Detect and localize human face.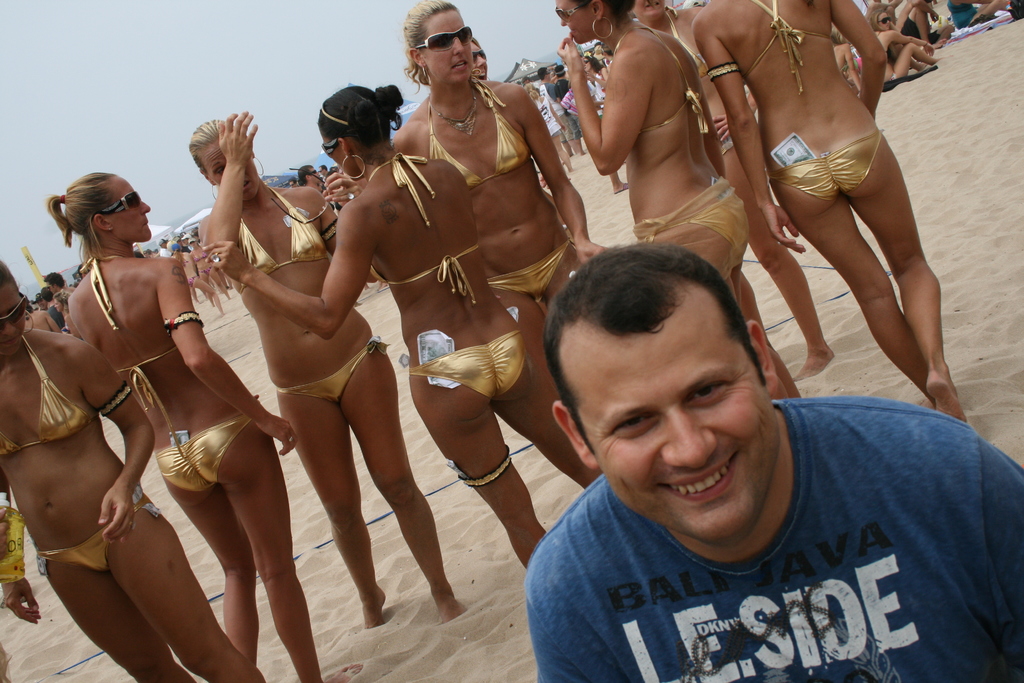
Localized at l=553, t=280, r=776, b=541.
